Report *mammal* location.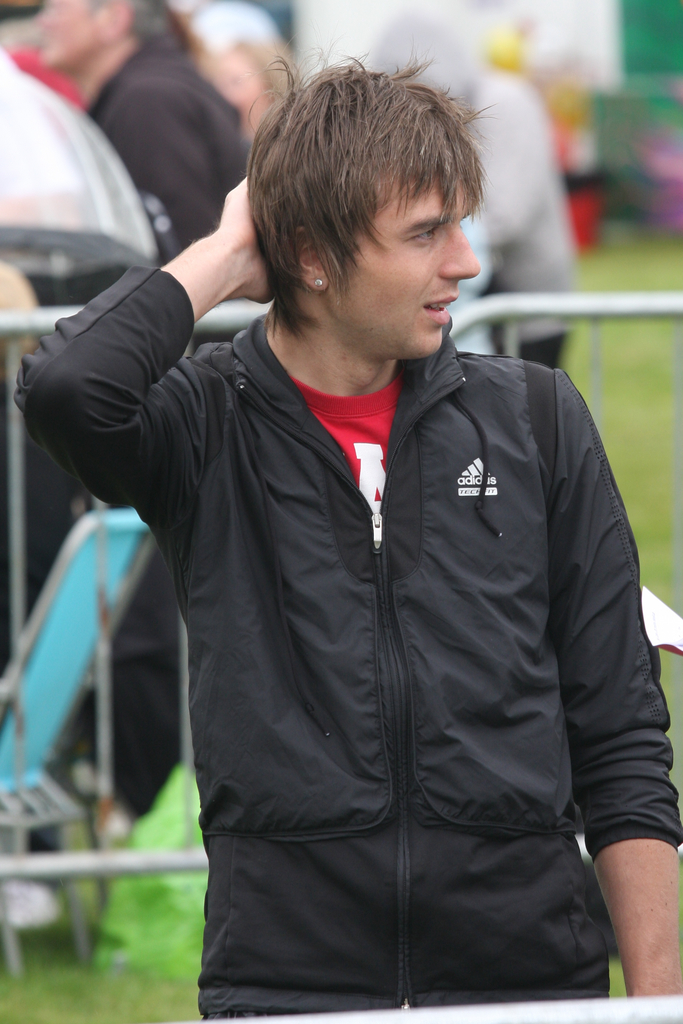
Report: rect(0, 0, 276, 308).
